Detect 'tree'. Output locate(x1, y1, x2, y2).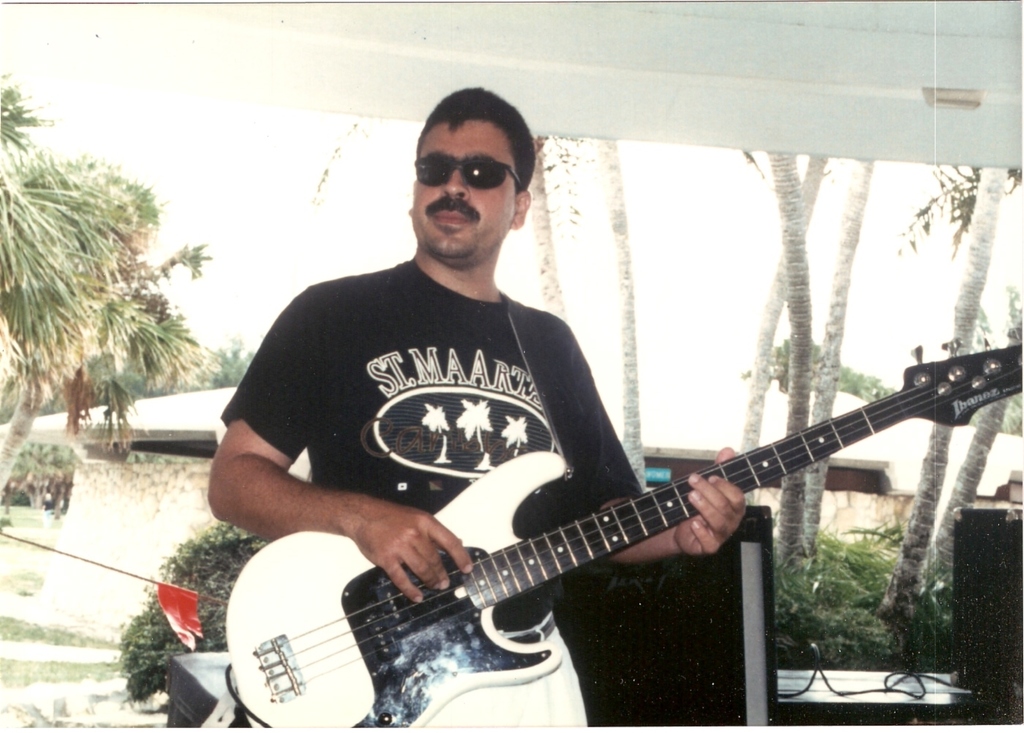
locate(868, 164, 1010, 620).
